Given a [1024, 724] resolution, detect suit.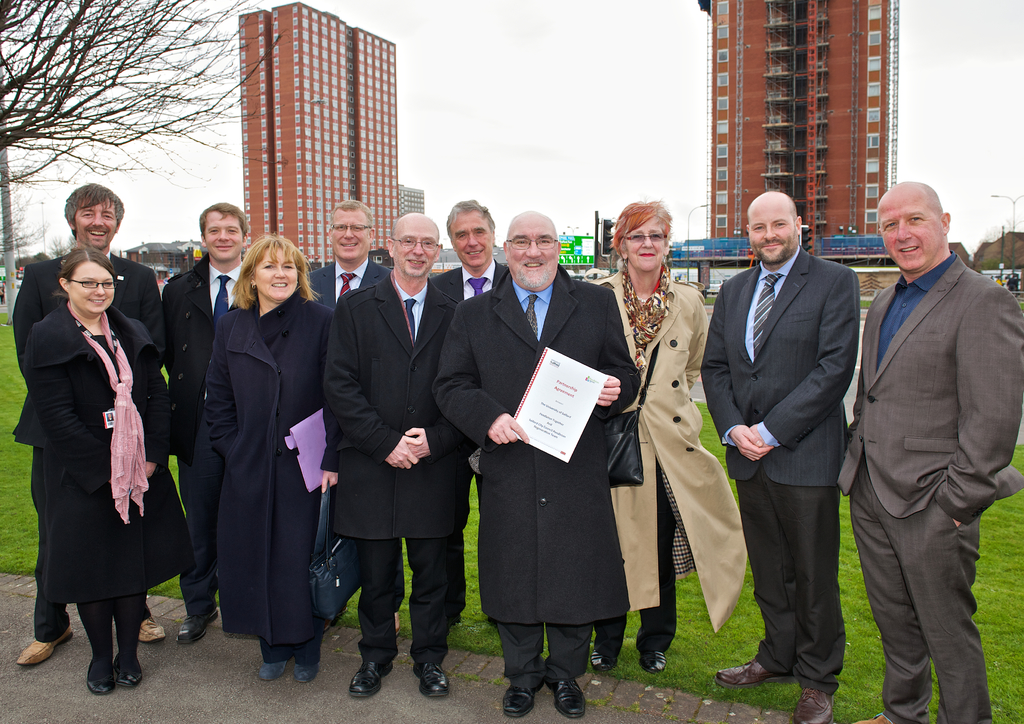
x1=696, y1=245, x2=860, y2=688.
